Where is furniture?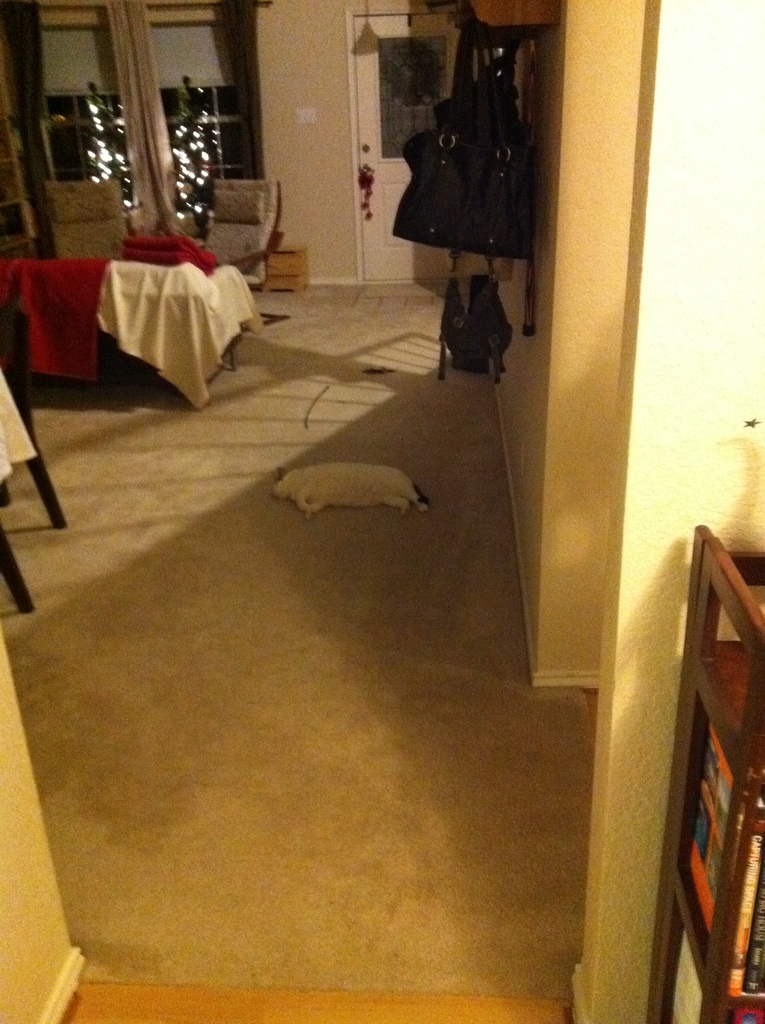
[264, 239, 314, 287].
